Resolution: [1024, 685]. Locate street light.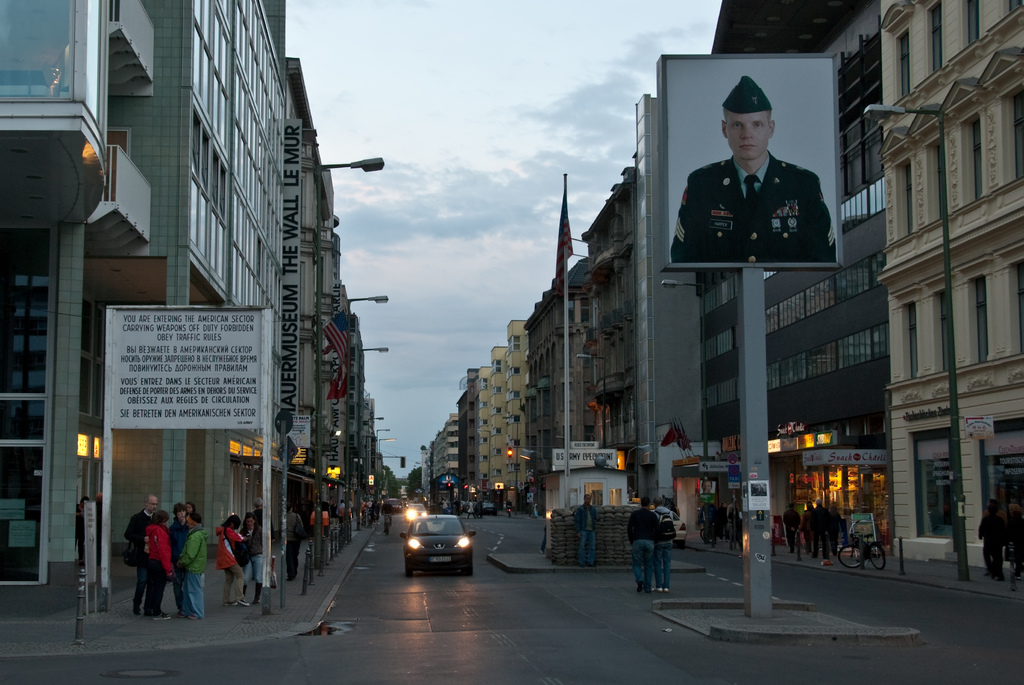
box(476, 428, 490, 485).
